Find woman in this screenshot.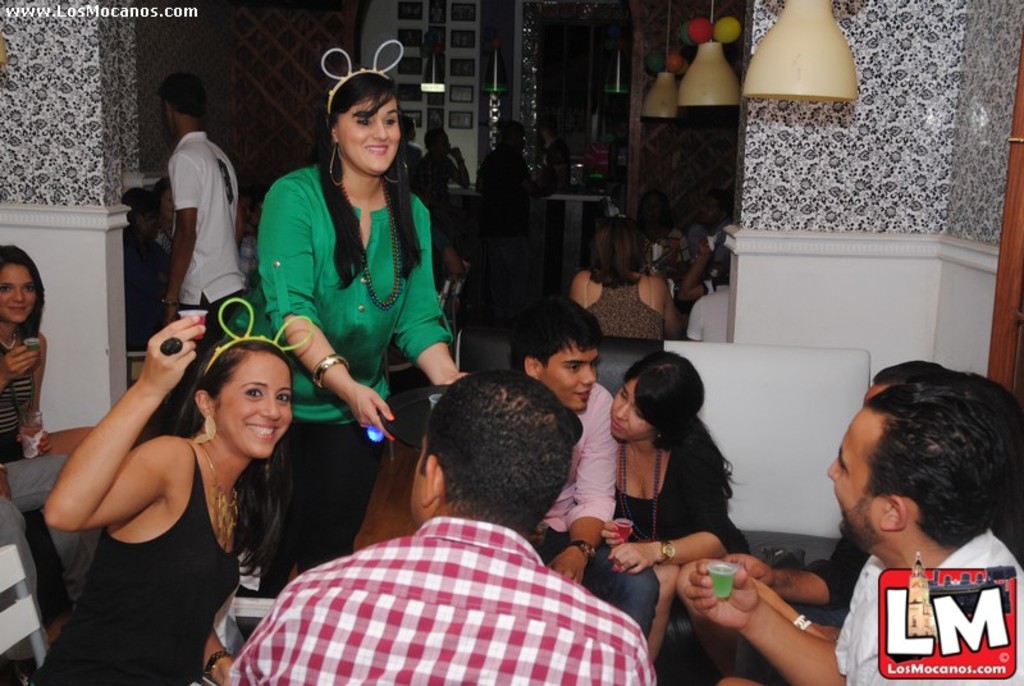
The bounding box for woman is (x1=40, y1=280, x2=315, y2=674).
